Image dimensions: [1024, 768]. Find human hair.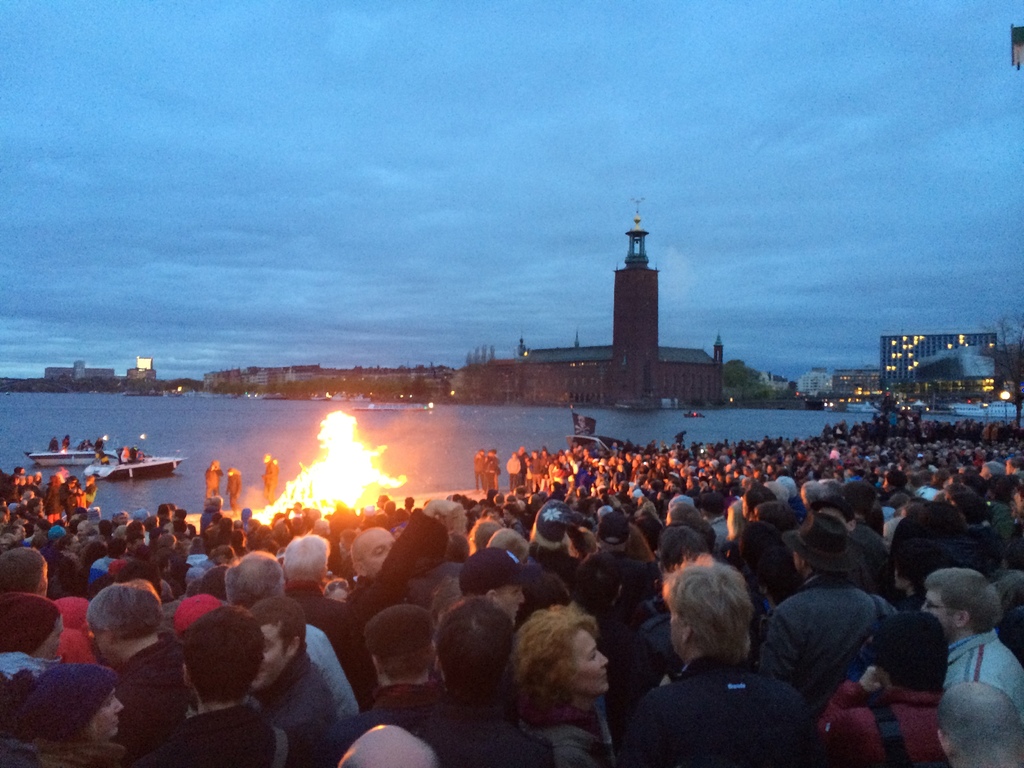
(361, 601, 447, 691).
